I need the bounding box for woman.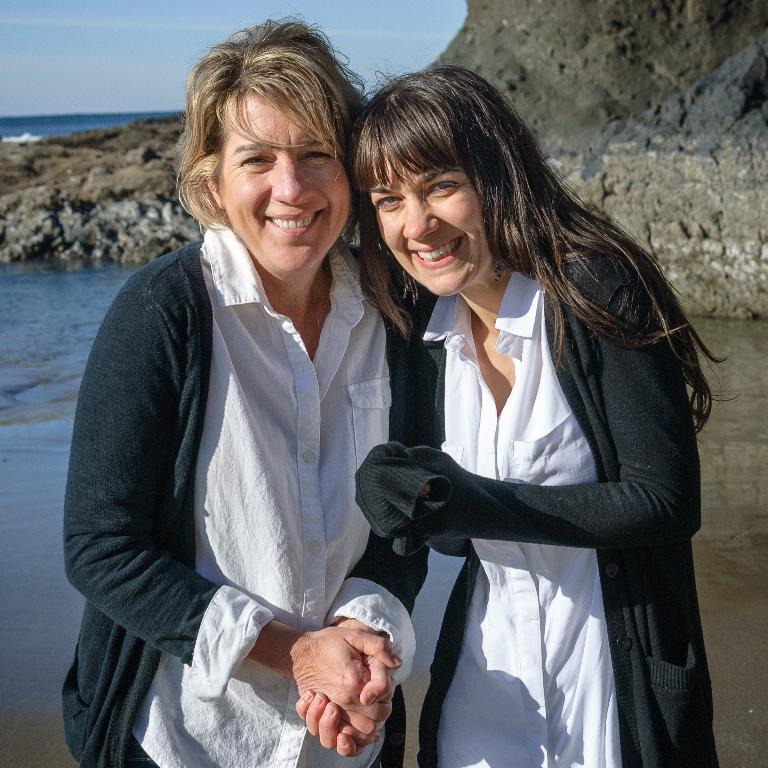
Here it is: bbox=[326, 62, 720, 767].
